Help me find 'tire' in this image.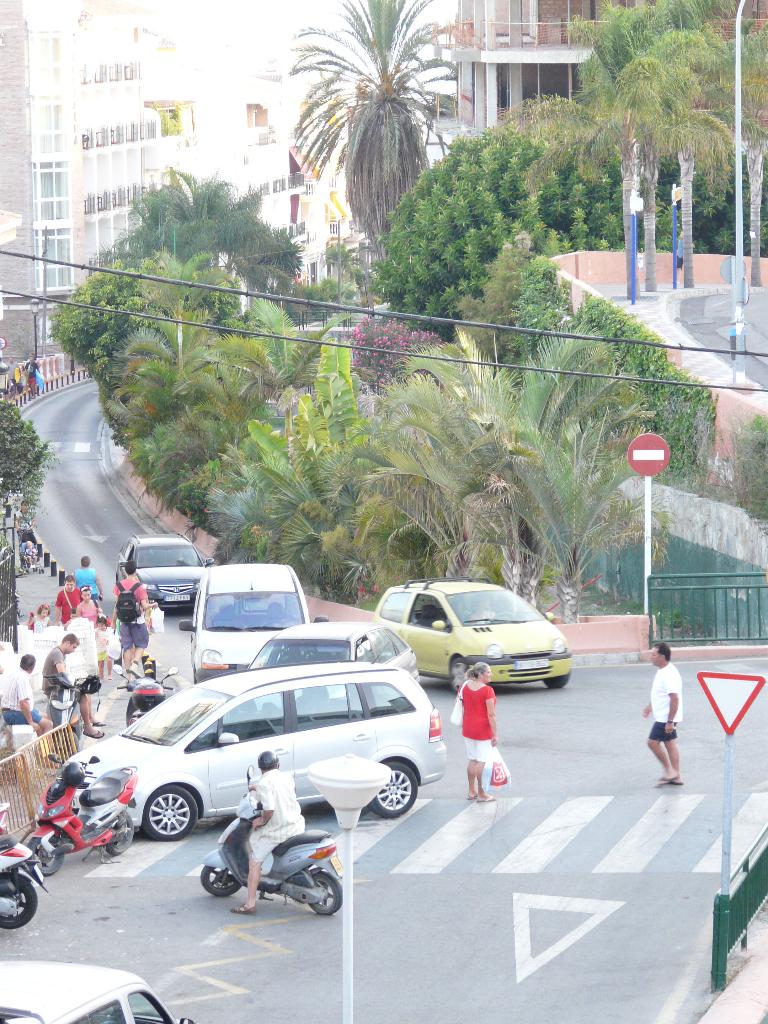
Found it: {"x1": 202, "y1": 865, "x2": 244, "y2": 899}.
